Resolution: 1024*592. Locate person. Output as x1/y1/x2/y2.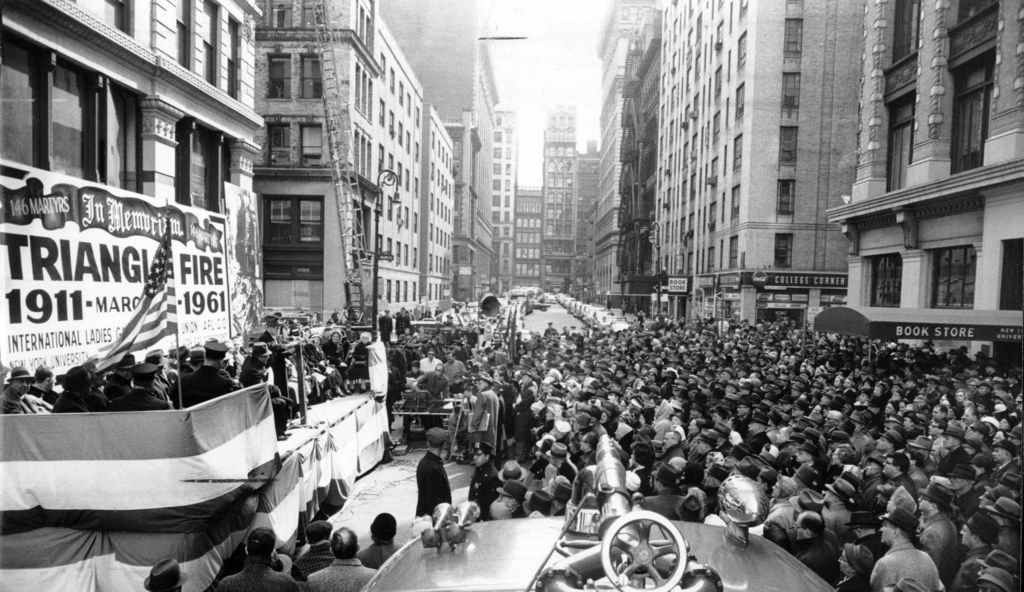
470/377/497/435.
